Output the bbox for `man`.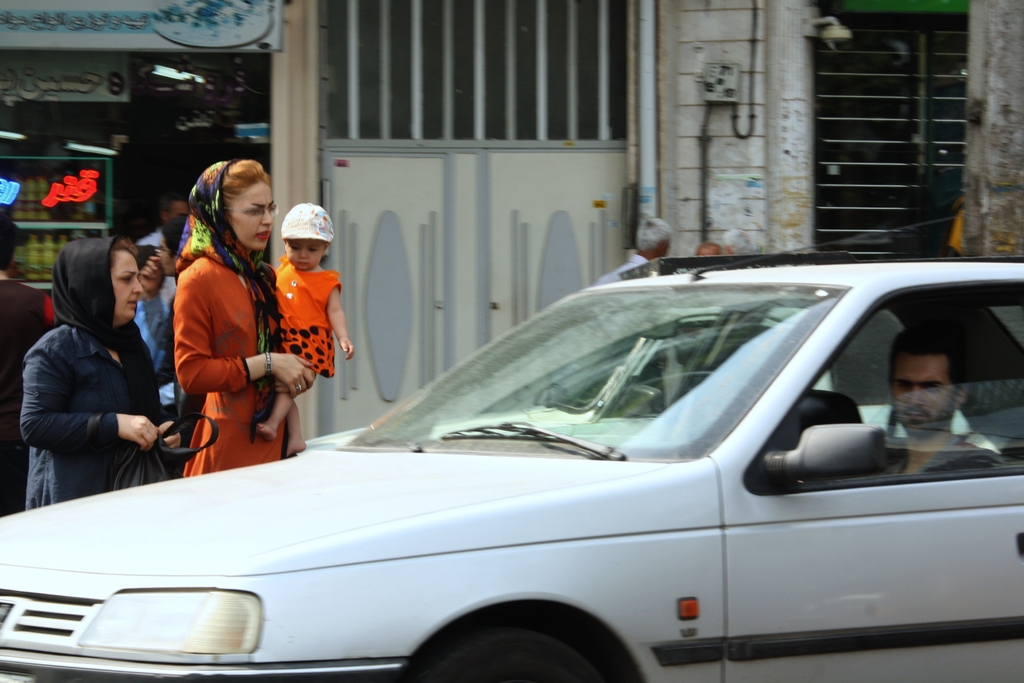
bbox=(882, 327, 1010, 473).
